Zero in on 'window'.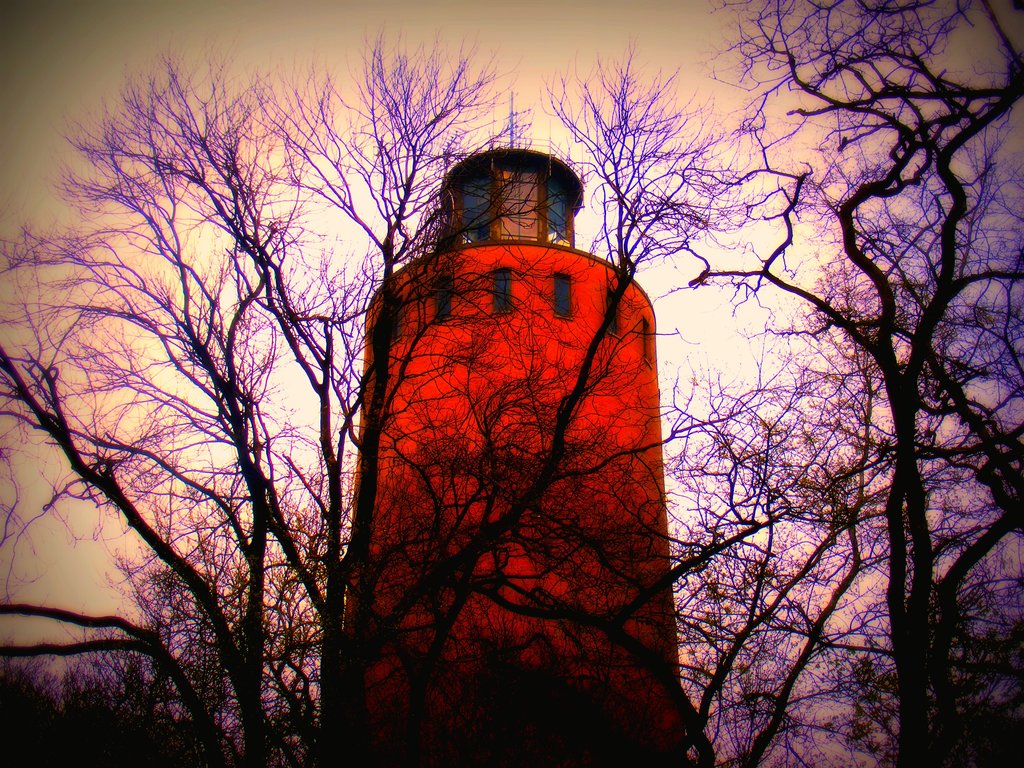
Zeroed in: Rect(546, 275, 578, 327).
